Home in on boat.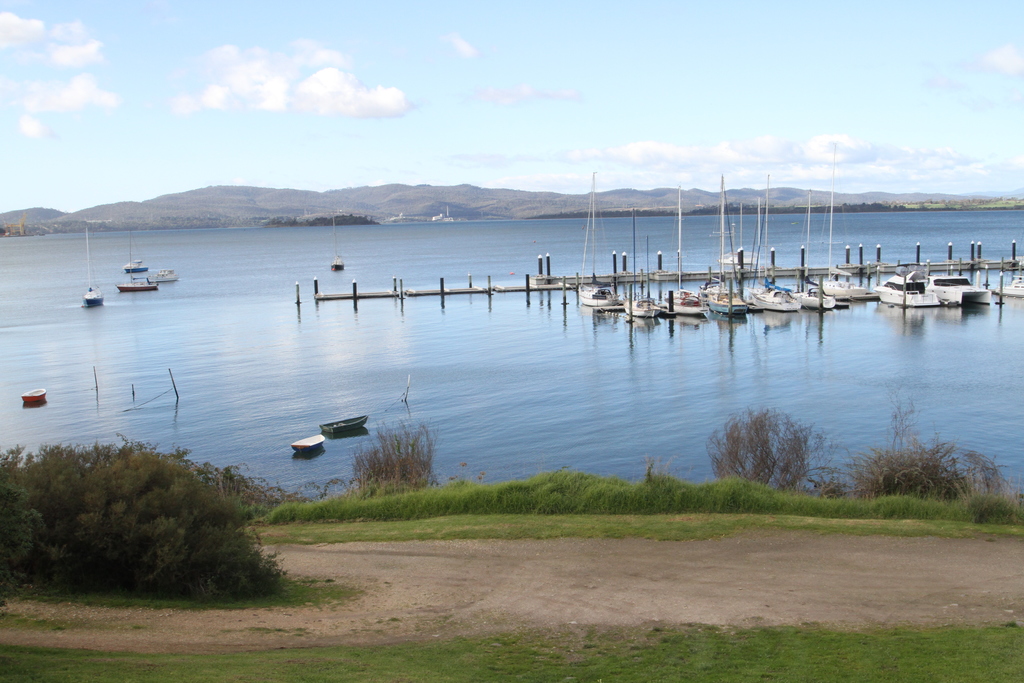
Homed in at [x1=332, y1=254, x2=349, y2=273].
